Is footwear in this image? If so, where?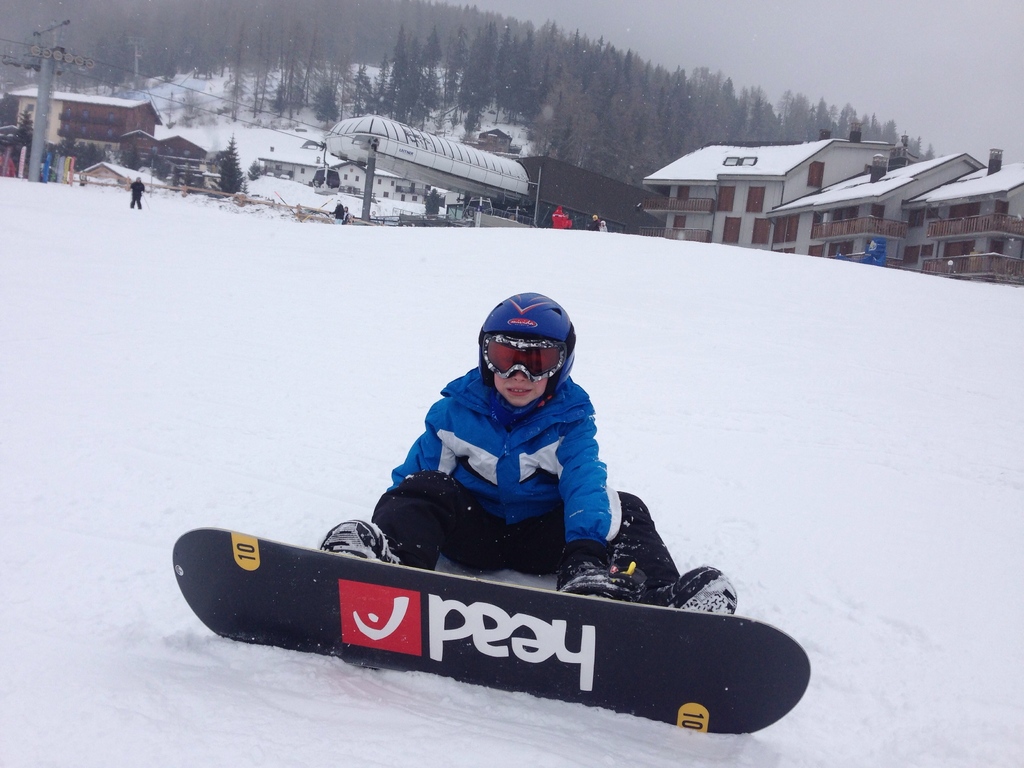
Yes, at [650, 564, 738, 616].
